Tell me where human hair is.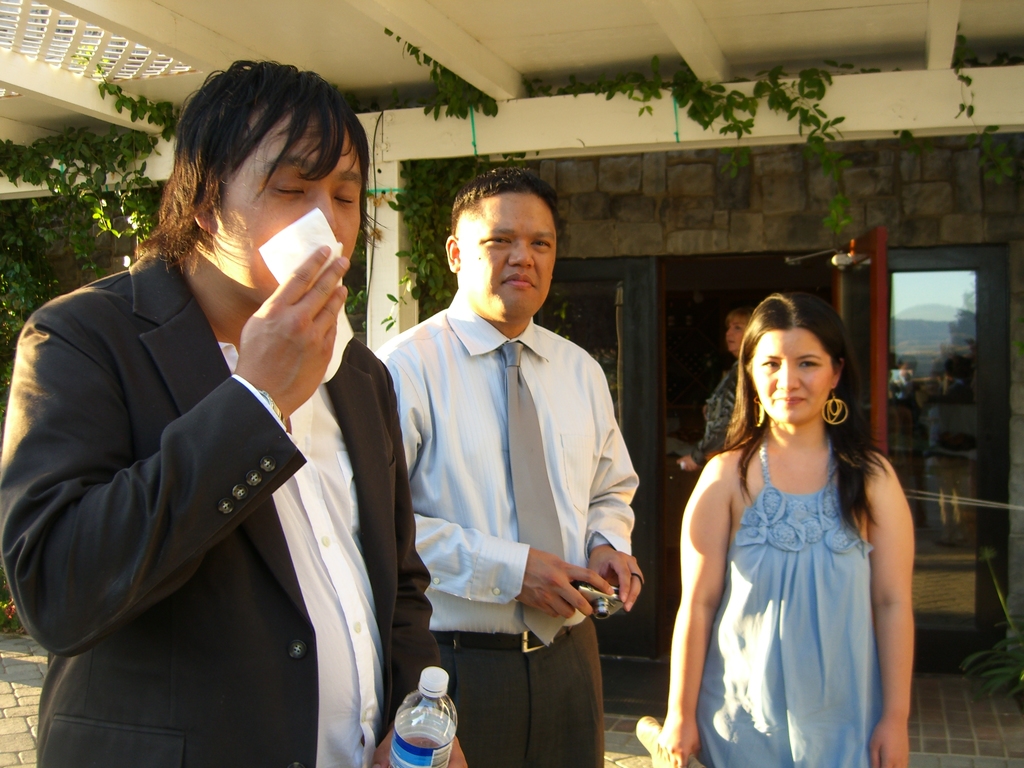
human hair is at (703, 293, 892, 536).
